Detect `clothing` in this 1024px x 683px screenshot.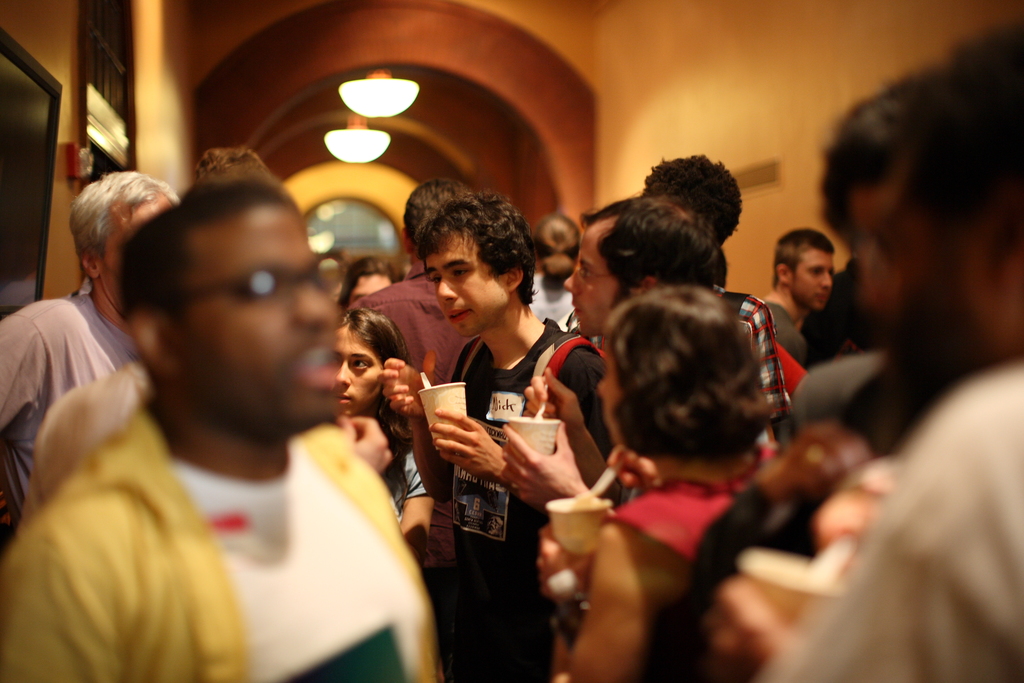
Detection: x1=760, y1=293, x2=831, y2=362.
